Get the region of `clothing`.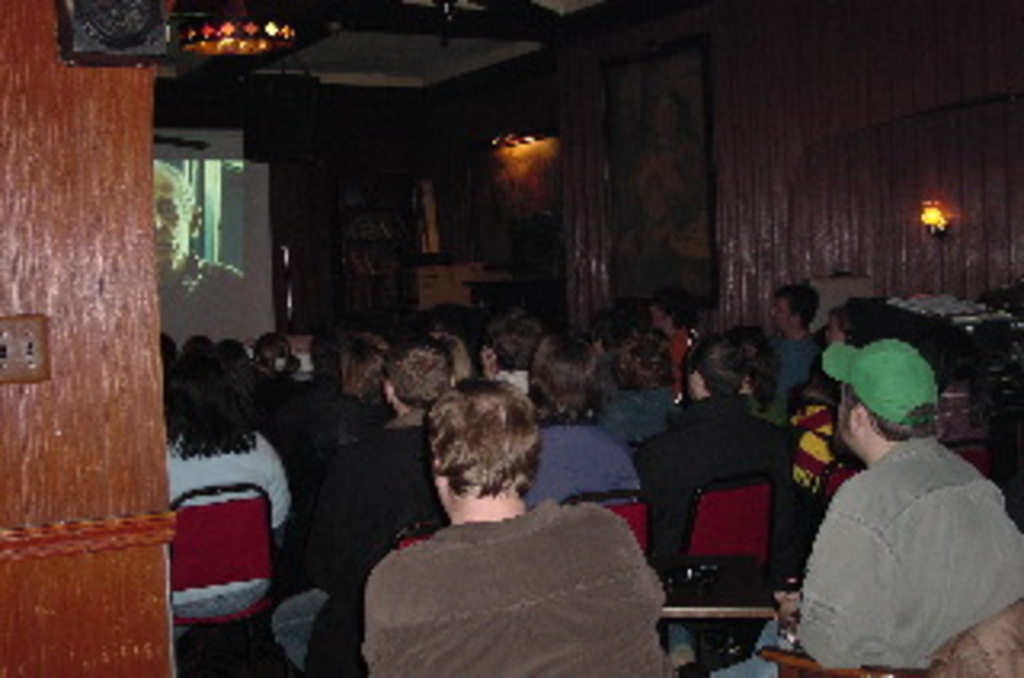
<region>352, 464, 672, 672</region>.
